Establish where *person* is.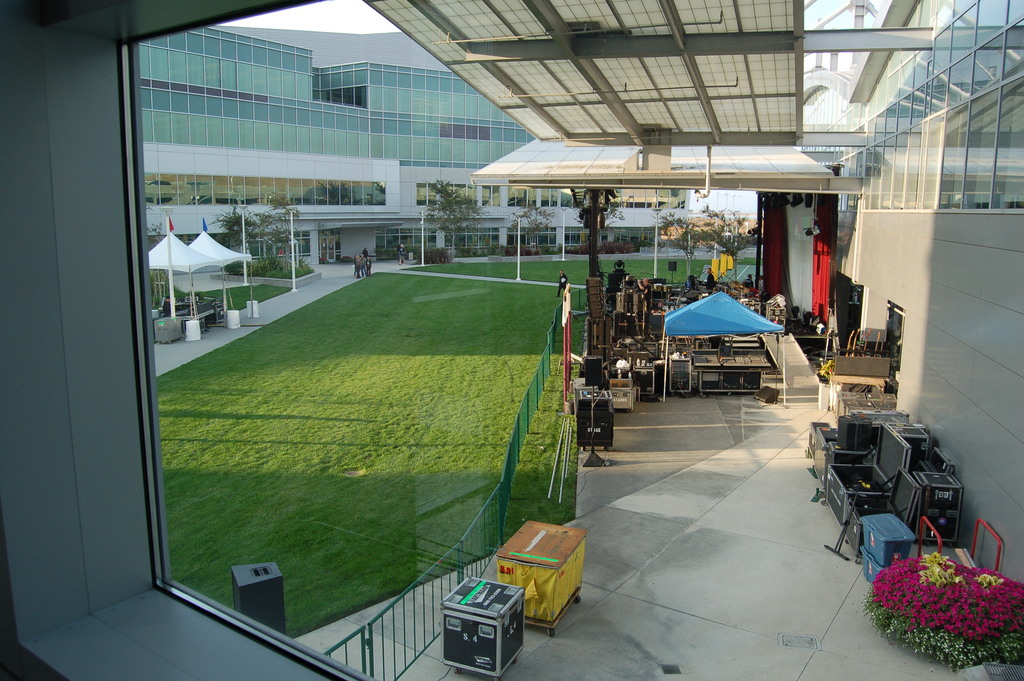
Established at 605, 259, 629, 315.
